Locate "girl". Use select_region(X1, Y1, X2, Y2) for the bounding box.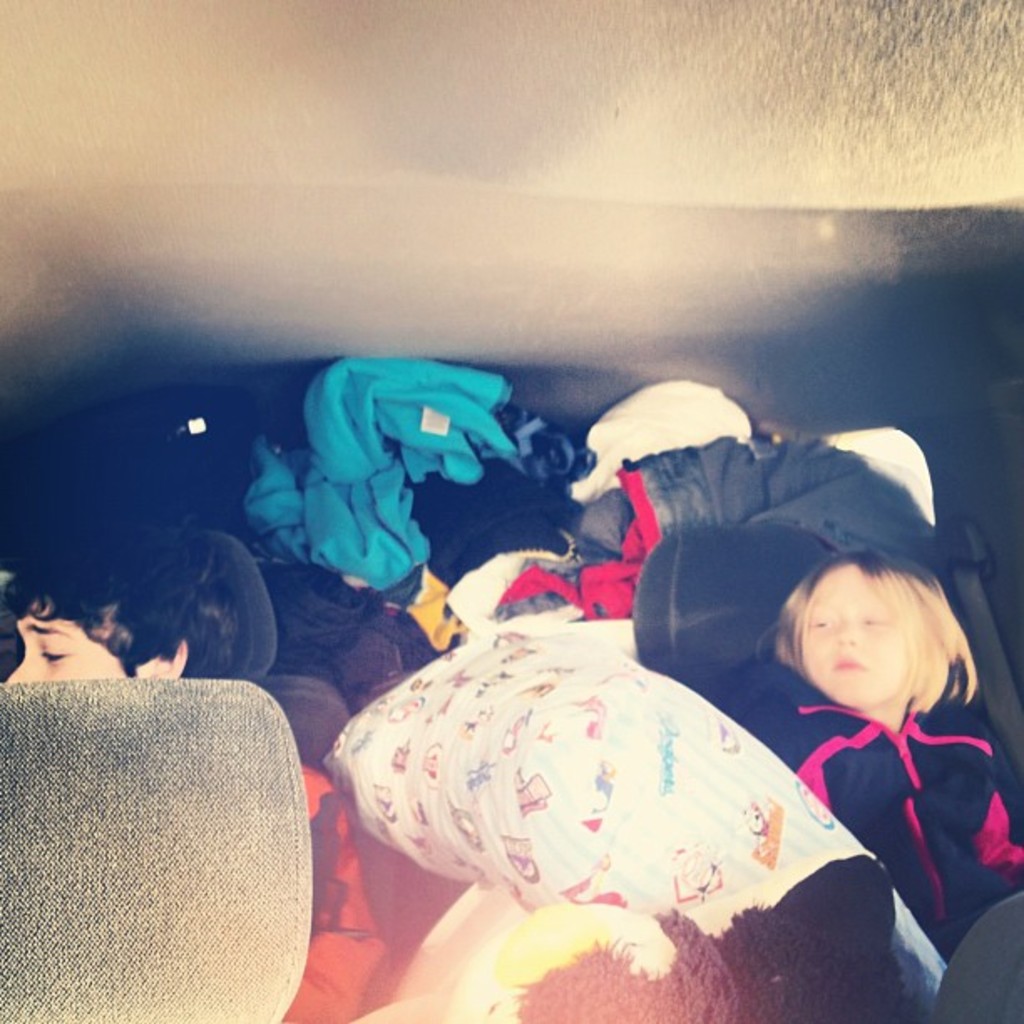
select_region(713, 544, 1022, 955).
